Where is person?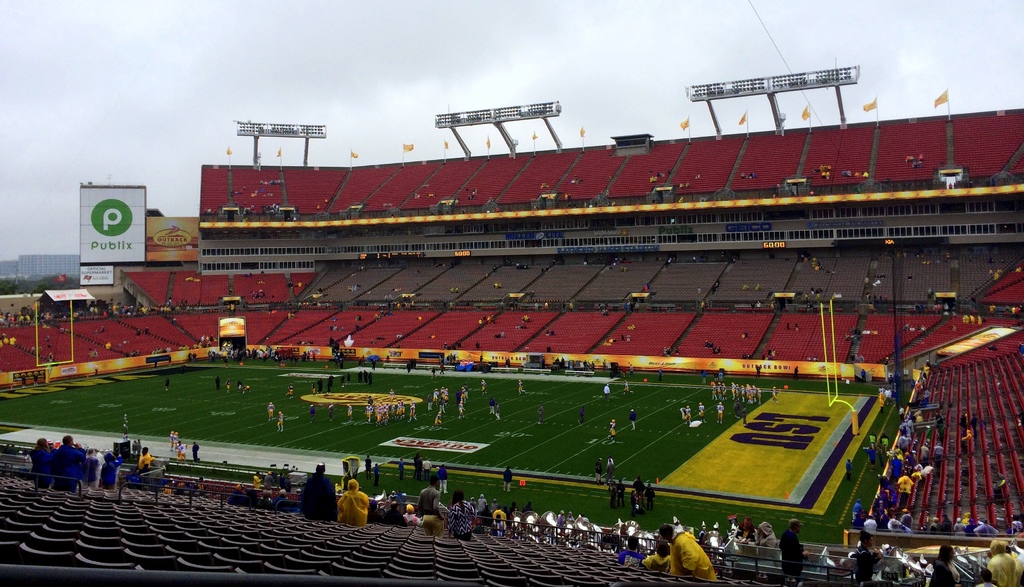
[337,357,340,365].
